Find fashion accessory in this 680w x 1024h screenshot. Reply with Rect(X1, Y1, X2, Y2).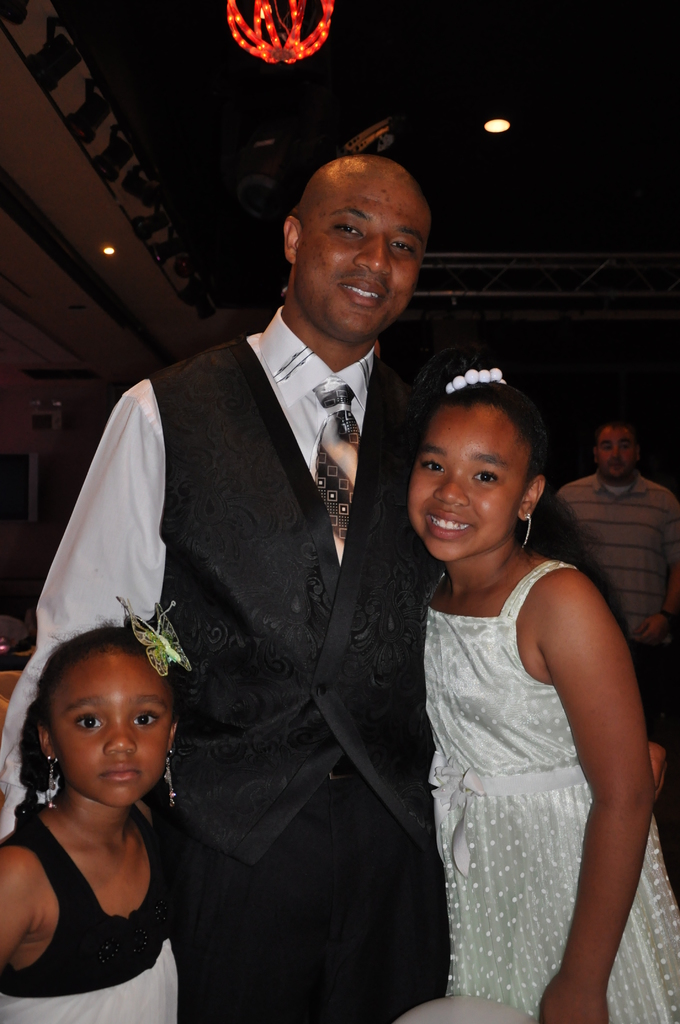
Rect(309, 375, 367, 569).
